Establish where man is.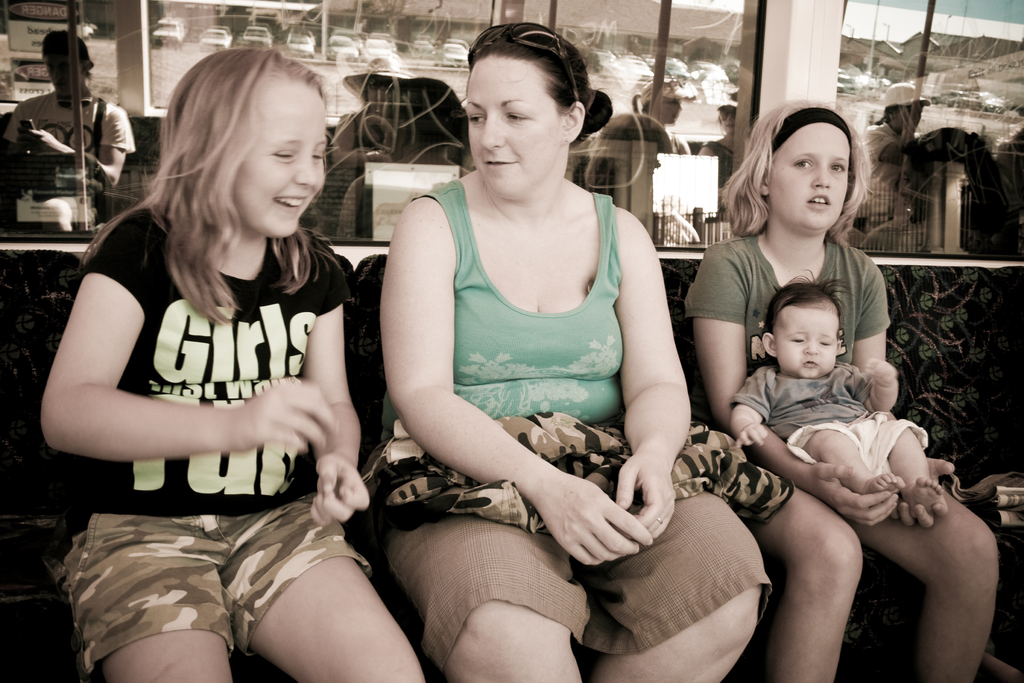
Established at detection(0, 26, 136, 193).
